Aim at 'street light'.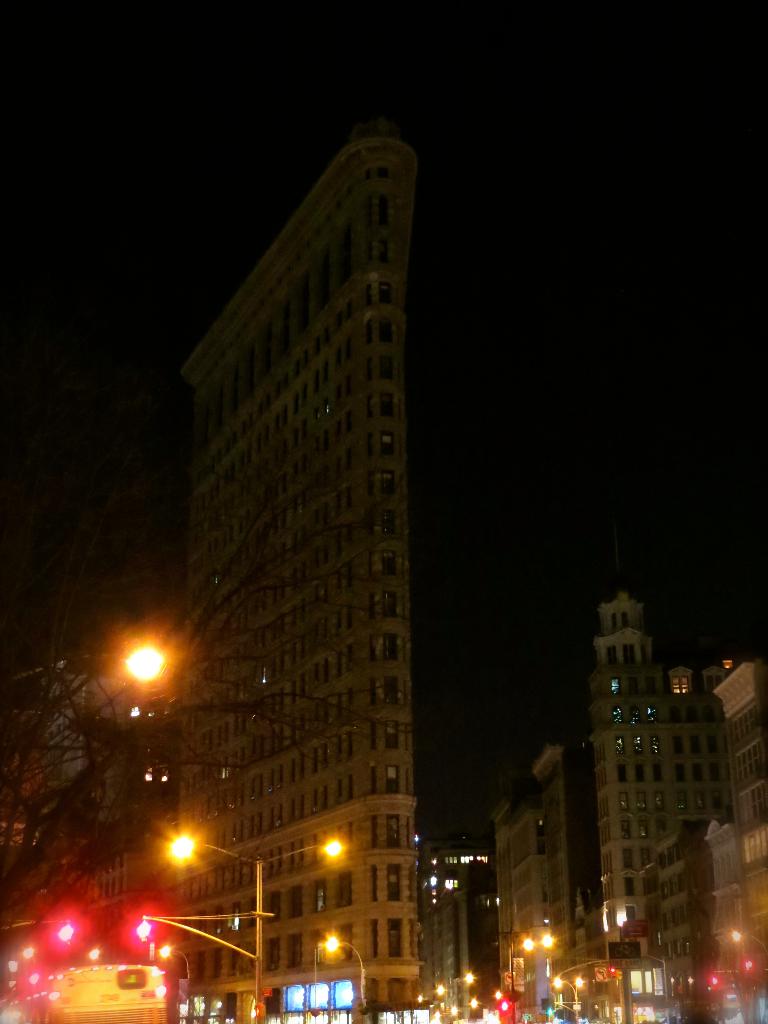
Aimed at (left=500, top=934, right=553, bottom=1023).
